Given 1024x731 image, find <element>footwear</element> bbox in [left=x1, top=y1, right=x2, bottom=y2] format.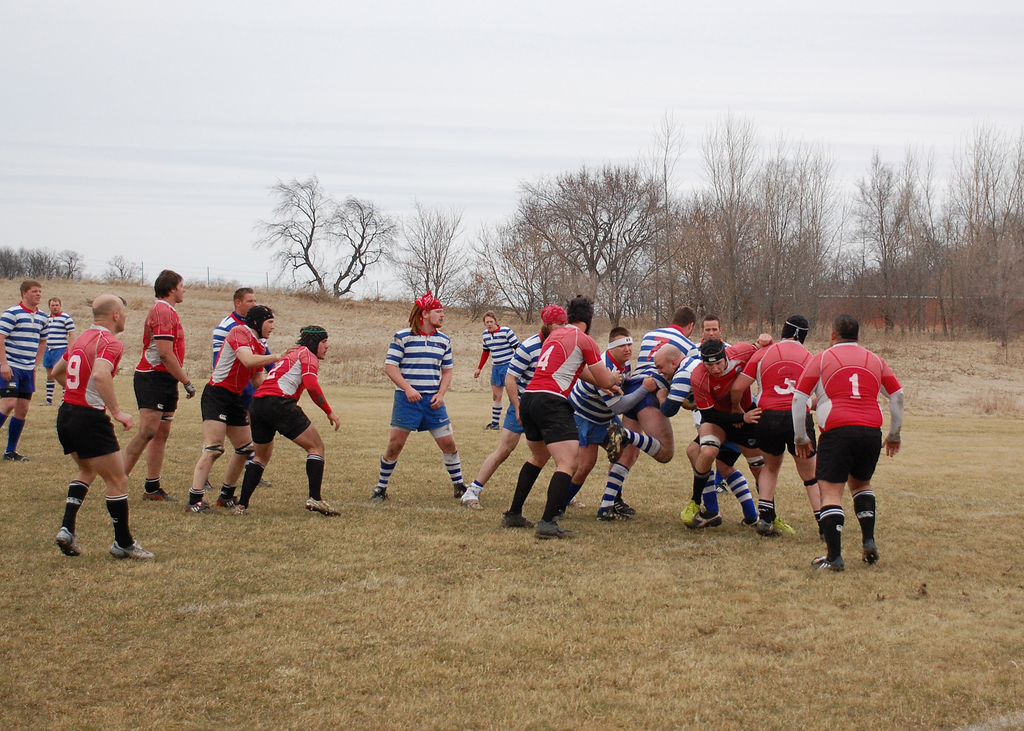
[left=181, top=501, right=216, bottom=517].
